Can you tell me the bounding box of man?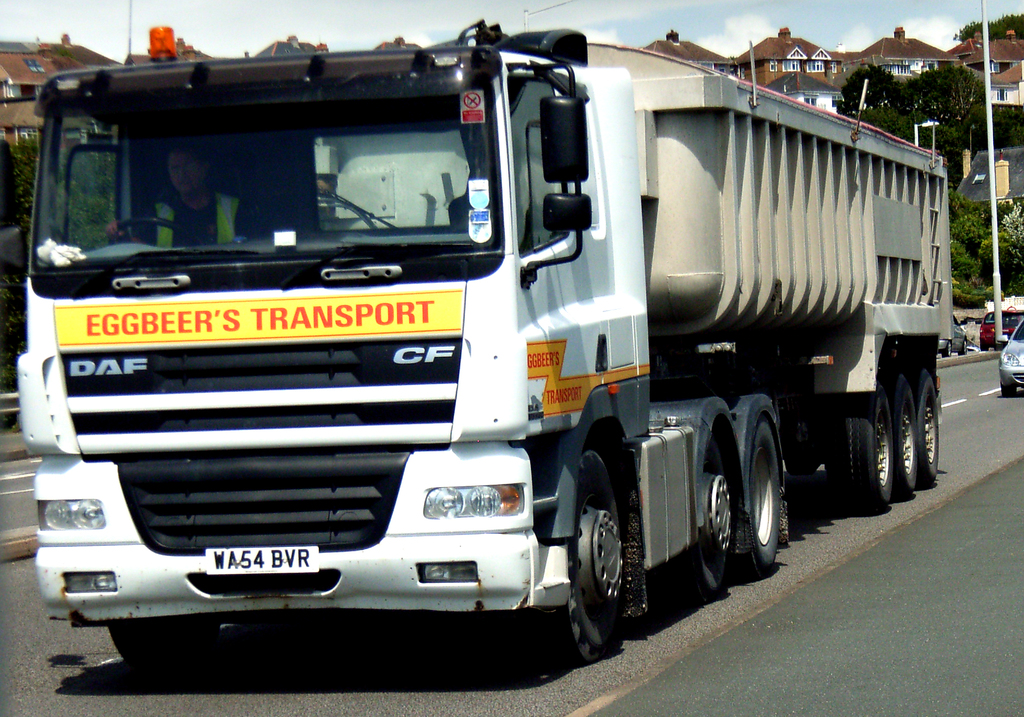
x1=108, y1=144, x2=259, y2=243.
